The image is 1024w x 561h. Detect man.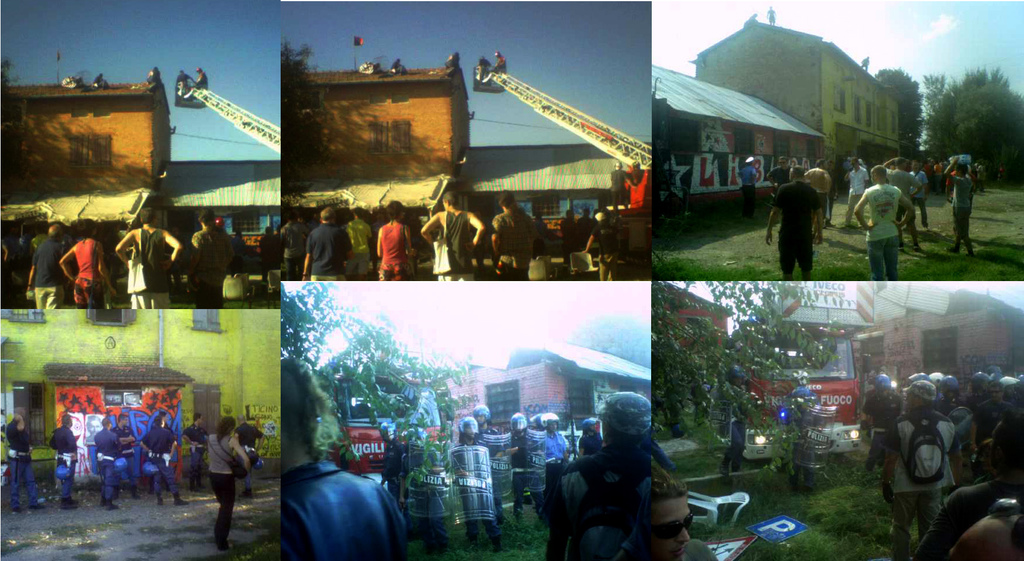
Detection: [539, 409, 585, 514].
